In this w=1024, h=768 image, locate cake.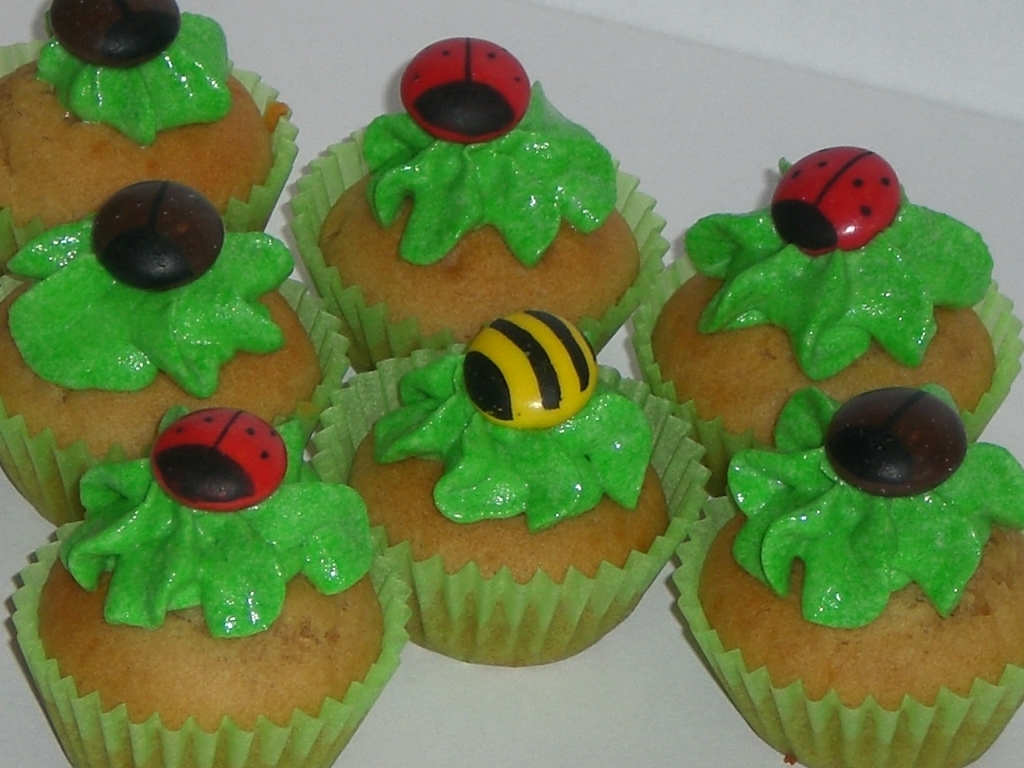
Bounding box: x1=673 y1=388 x2=1023 y2=767.
